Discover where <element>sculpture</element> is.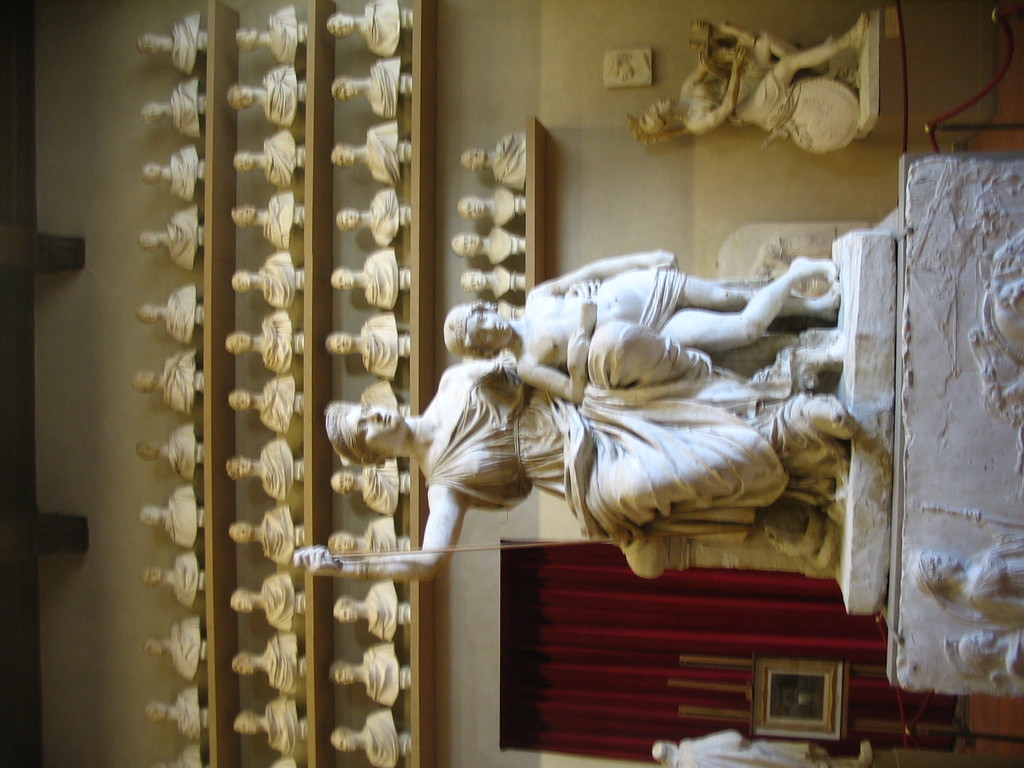
Discovered at BBox(940, 627, 1023, 687).
